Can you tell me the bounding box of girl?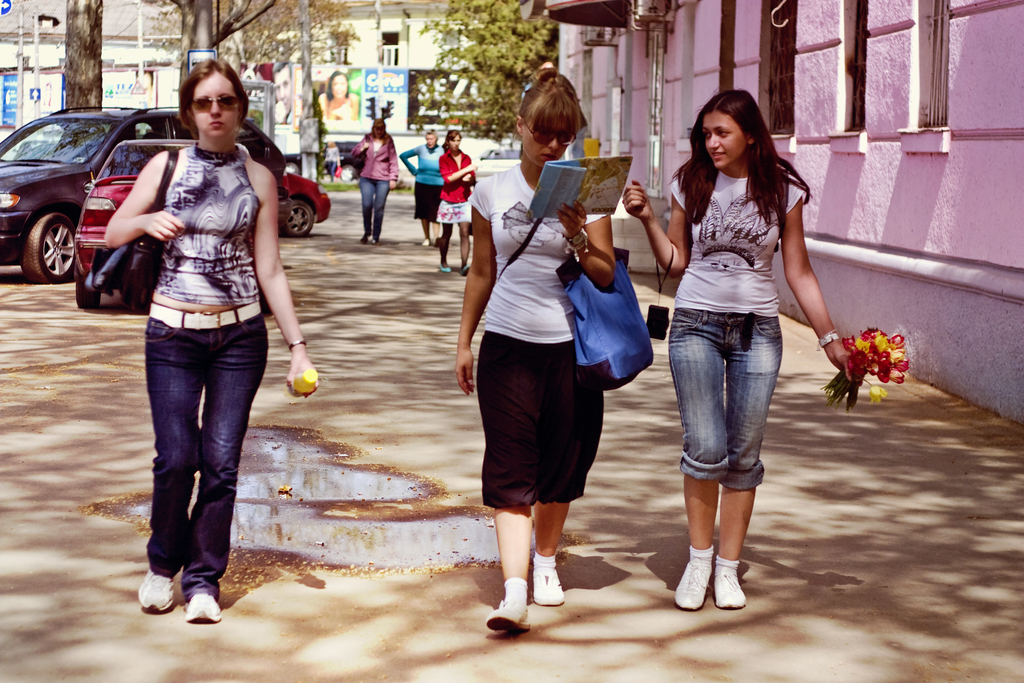
bbox=[624, 89, 915, 605].
